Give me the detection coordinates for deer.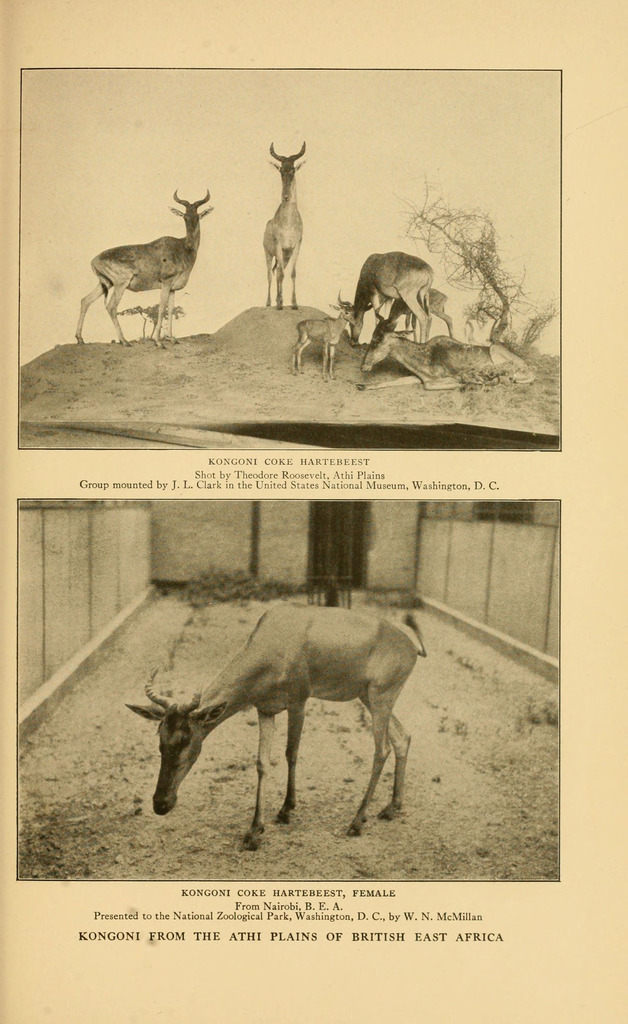
(267, 143, 307, 309).
